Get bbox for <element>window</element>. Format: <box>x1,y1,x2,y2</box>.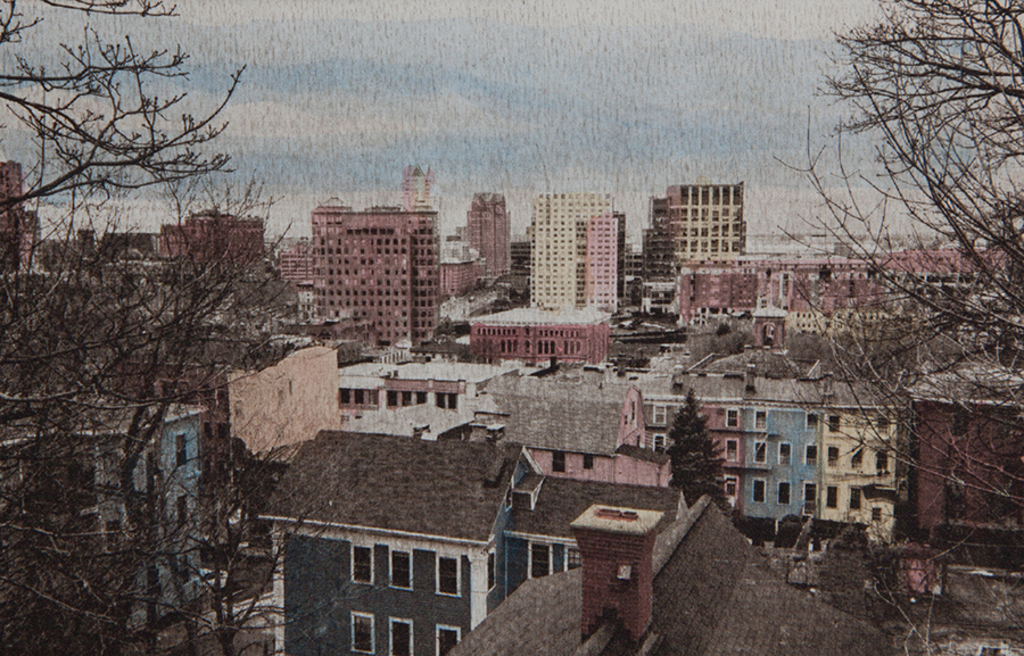
<box>870,507,883,523</box>.
